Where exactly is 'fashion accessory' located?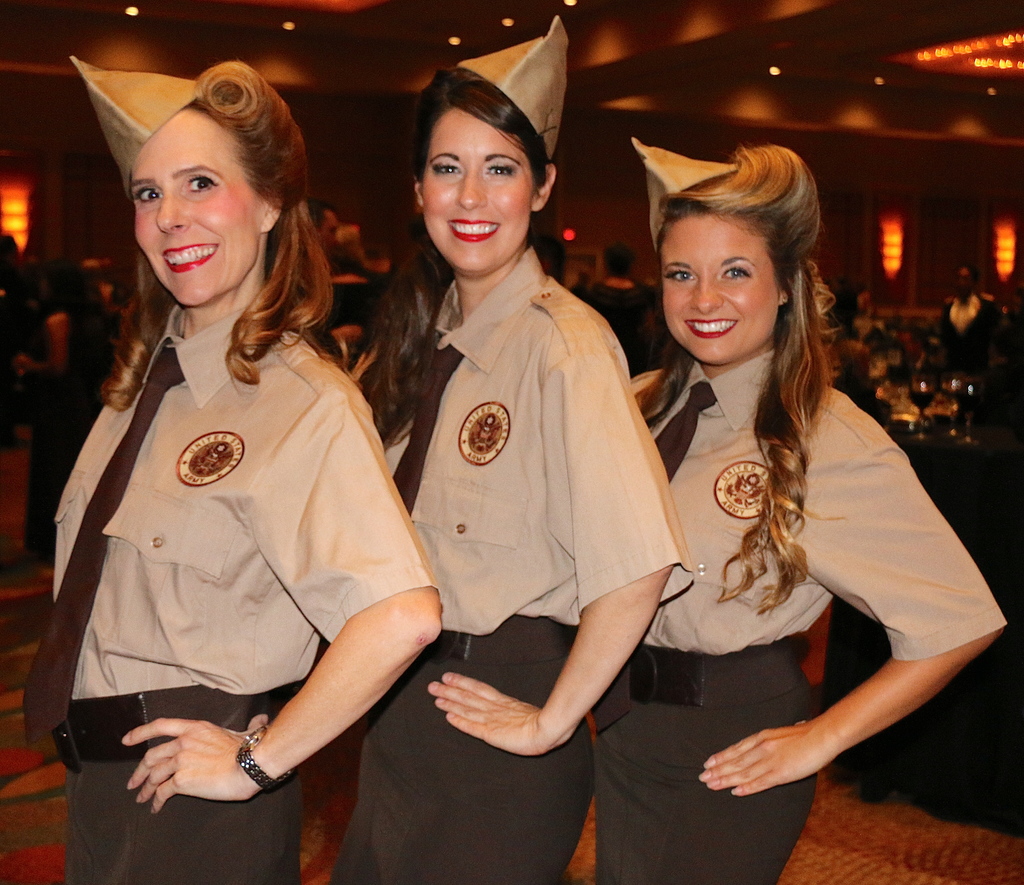
Its bounding box is pyautogui.locateOnScreen(234, 717, 289, 793).
